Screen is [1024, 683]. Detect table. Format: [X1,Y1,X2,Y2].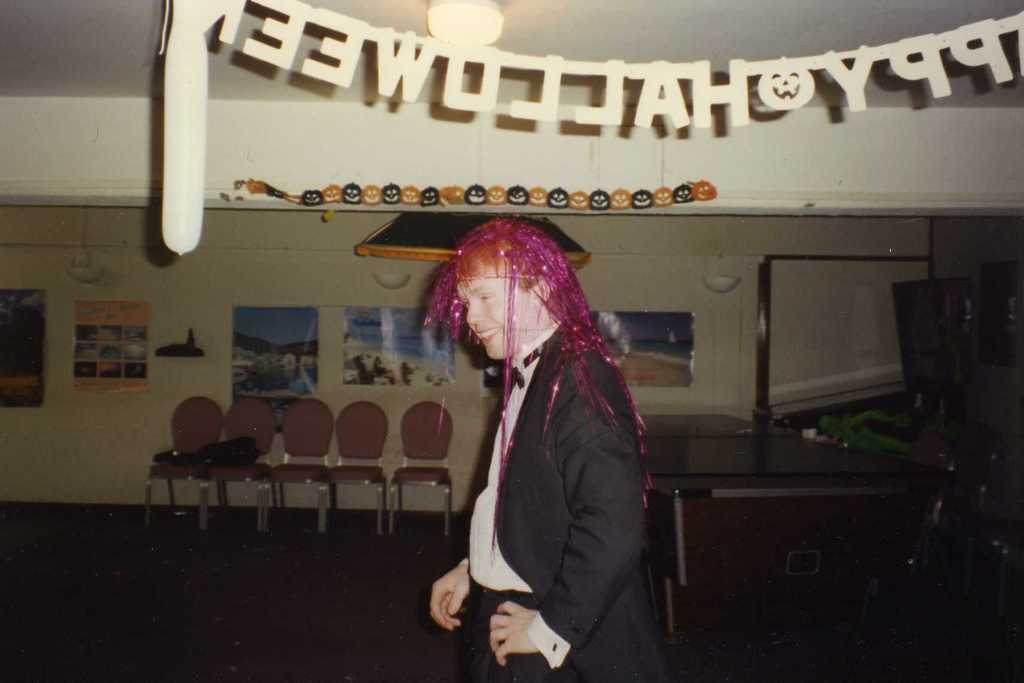
[636,407,962,682].
